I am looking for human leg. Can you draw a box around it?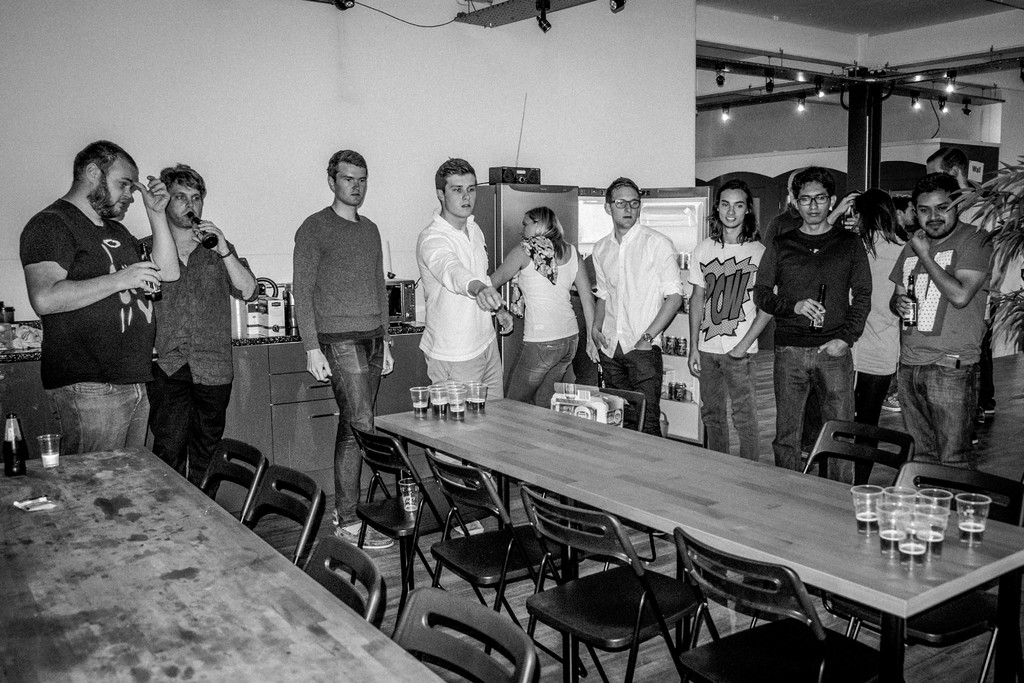
Sure, the bounding box is bbox=(919, 359, 991, 457).
